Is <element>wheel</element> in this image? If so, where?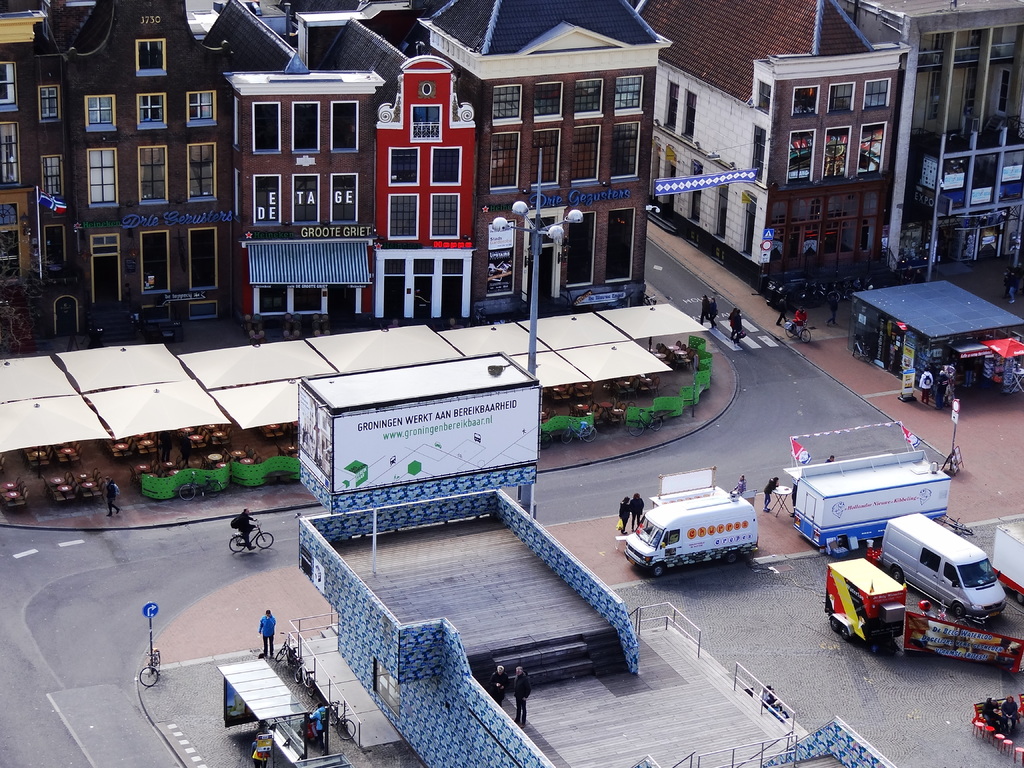
Yes, at 230 535 246 551.
